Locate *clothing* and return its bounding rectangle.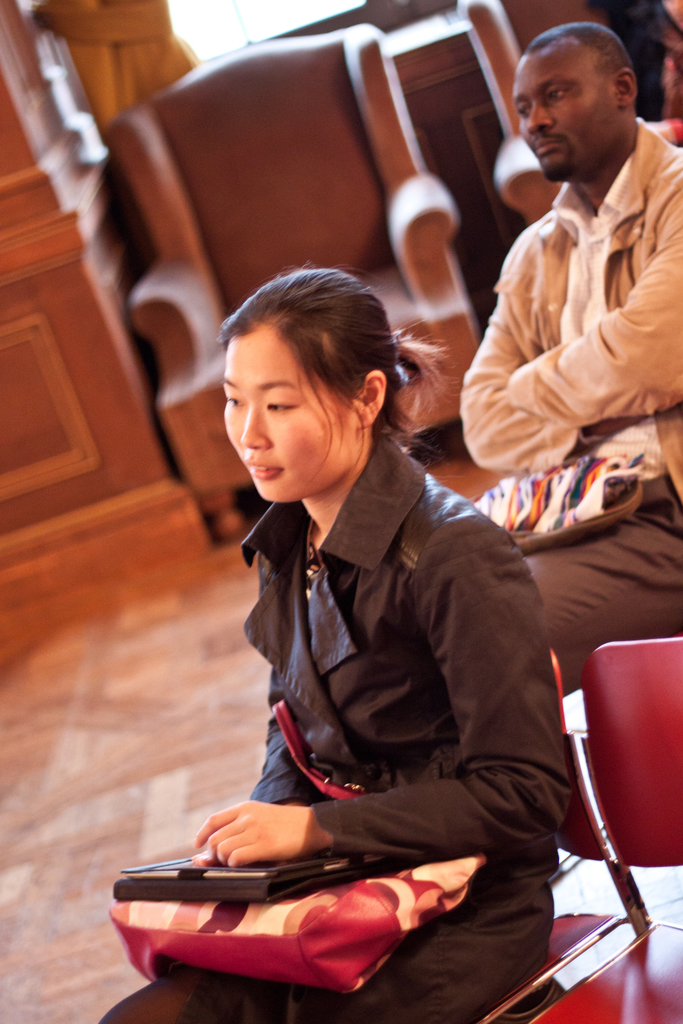
[x1=461, y1=108, x2=682, y2=702].
